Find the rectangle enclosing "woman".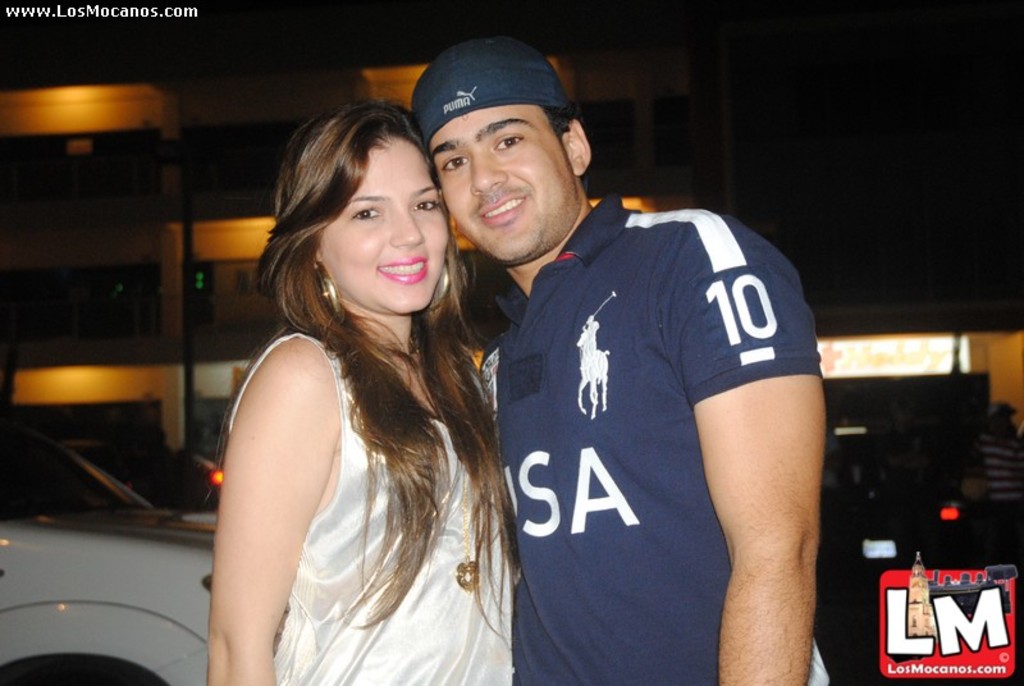
206,97,521,685.
